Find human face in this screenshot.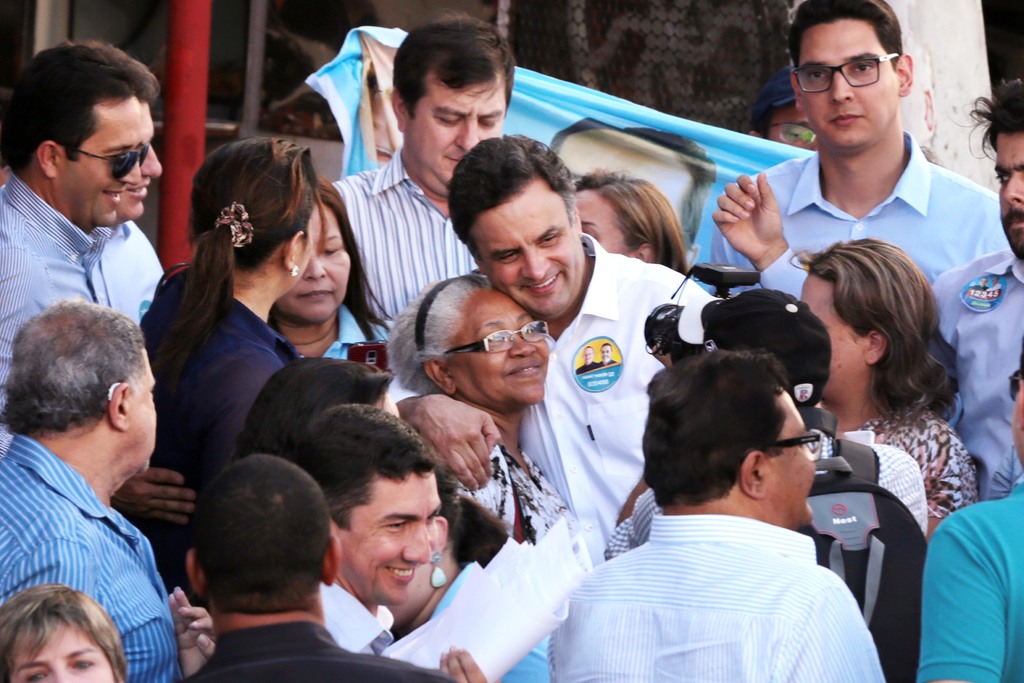
The bounding box for human face is <box>276,205,350,325</box>.
